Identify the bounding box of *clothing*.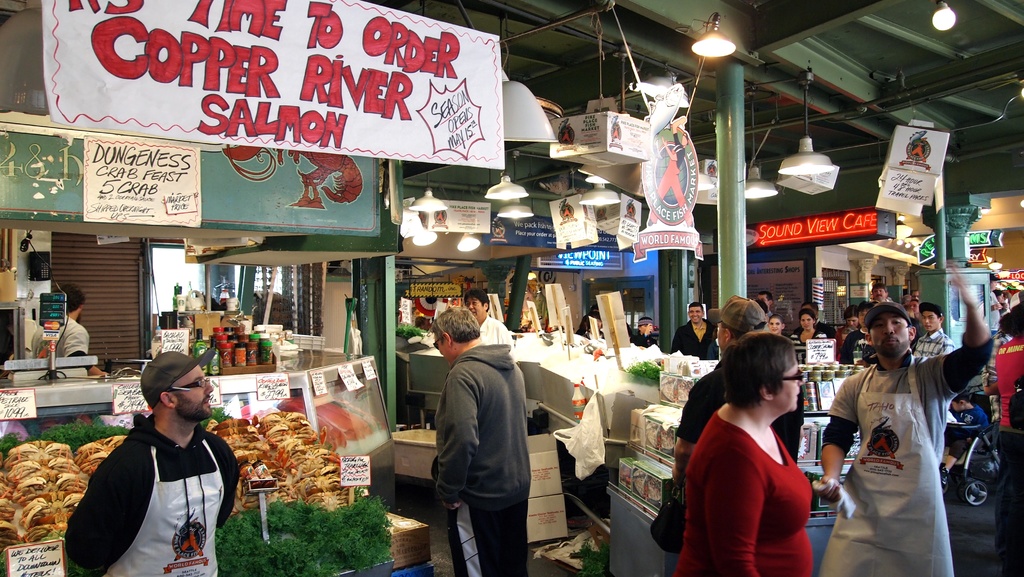
[left=672, top=408, right=820, bottom=576].
